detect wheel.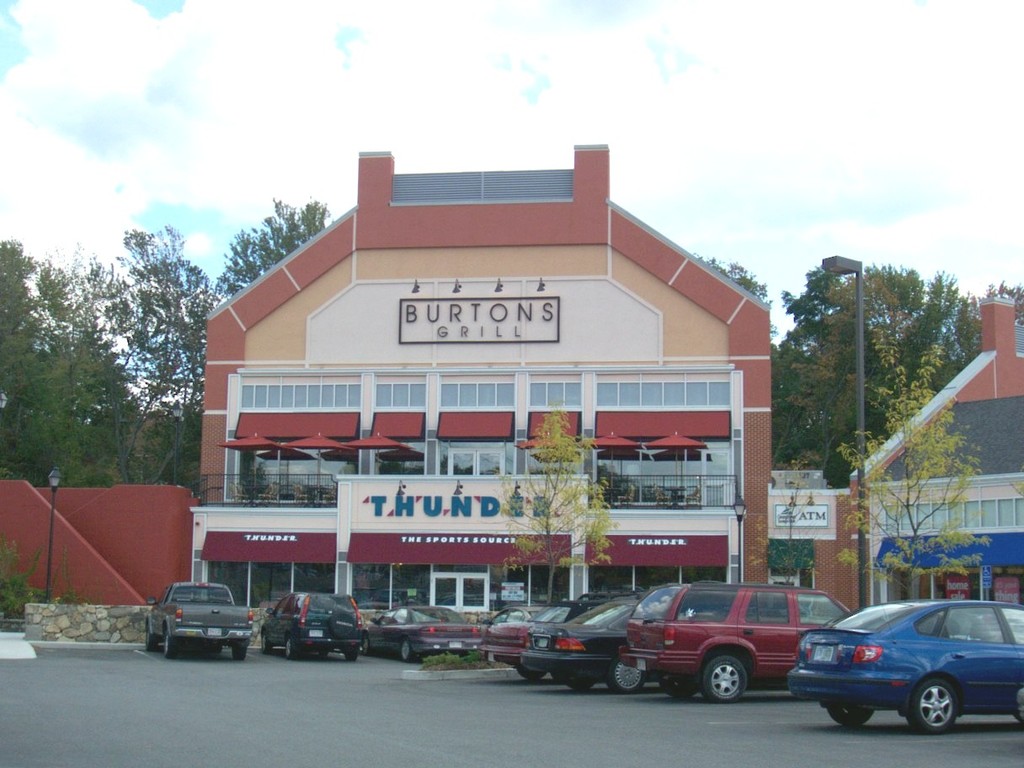
Detected at (362, 632, 370, 655).
